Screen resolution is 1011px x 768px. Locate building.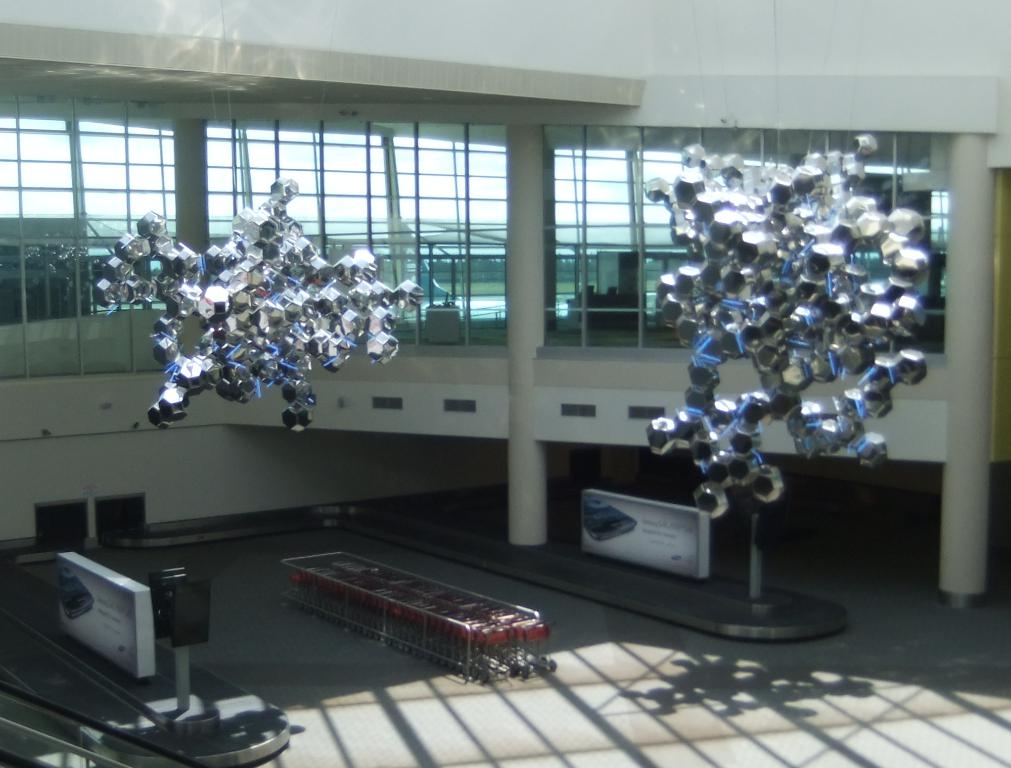
0, 0, 1010, 767.
